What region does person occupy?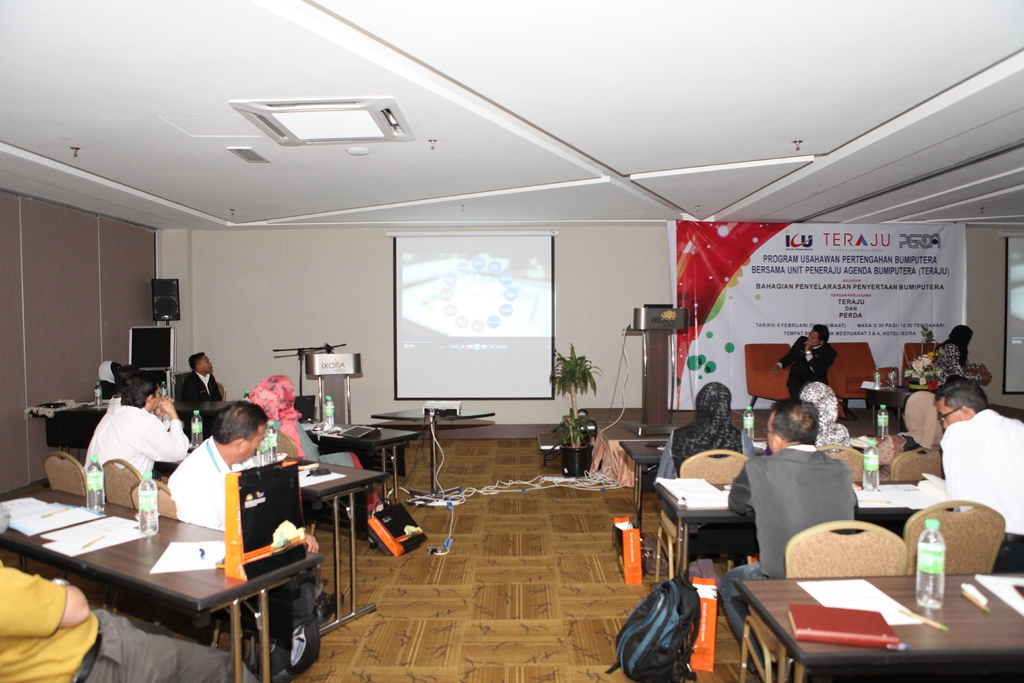
select_region(250, 379, 384, 514).
